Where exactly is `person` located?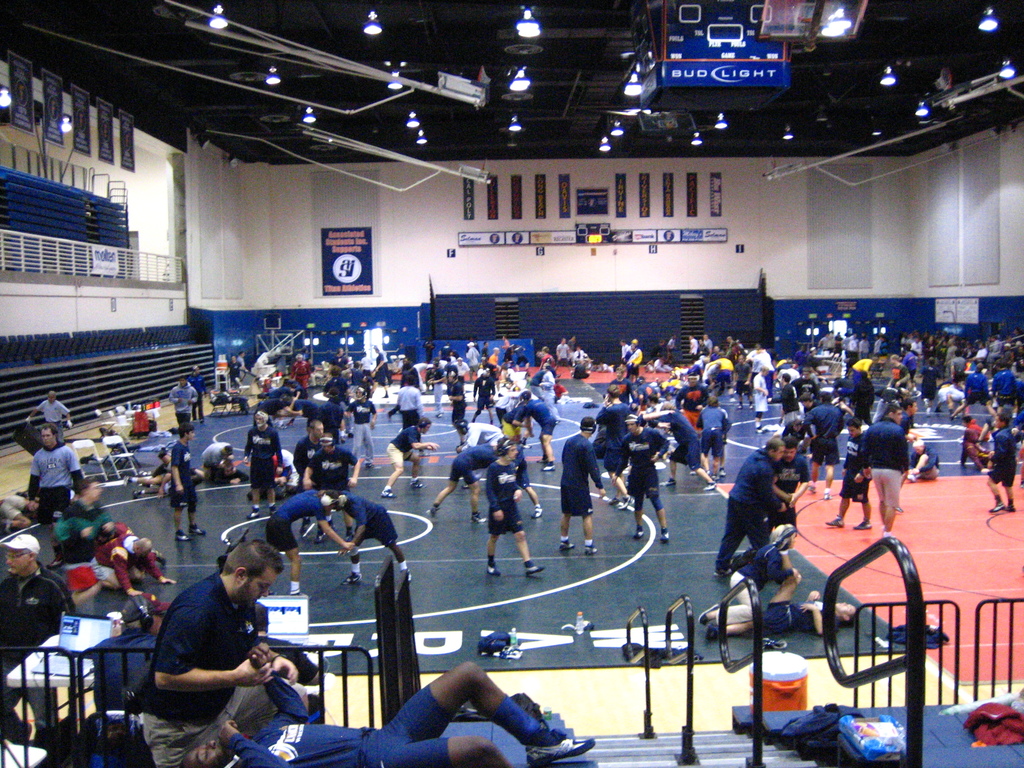
Its bounding box is <region>27, 426, 84, 572</region>.
